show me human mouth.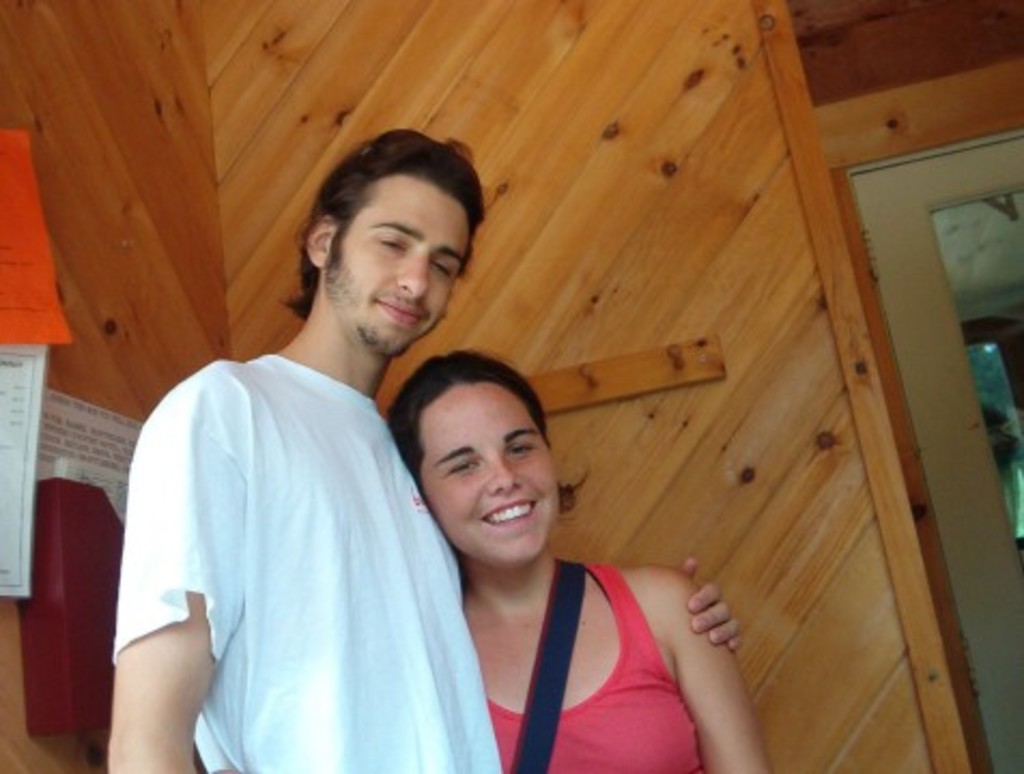
human mouth is here: crop(480, 503, 538, 529).
